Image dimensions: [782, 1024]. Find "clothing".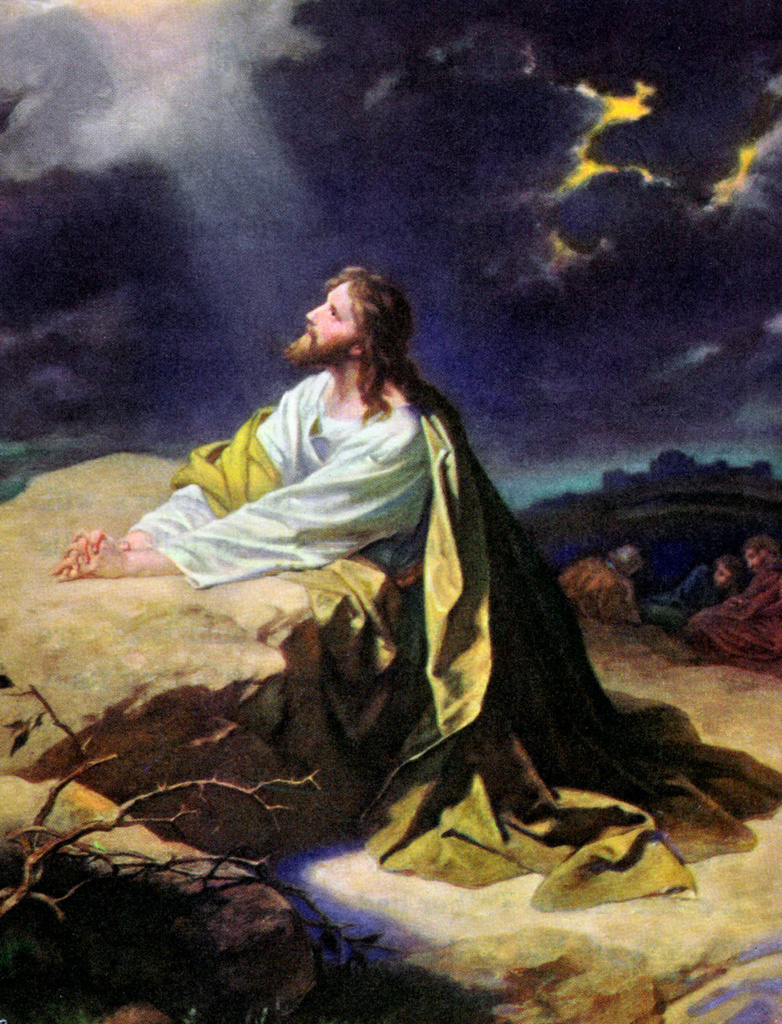
<bbox>129, 371, 781, 922</bbox>.
